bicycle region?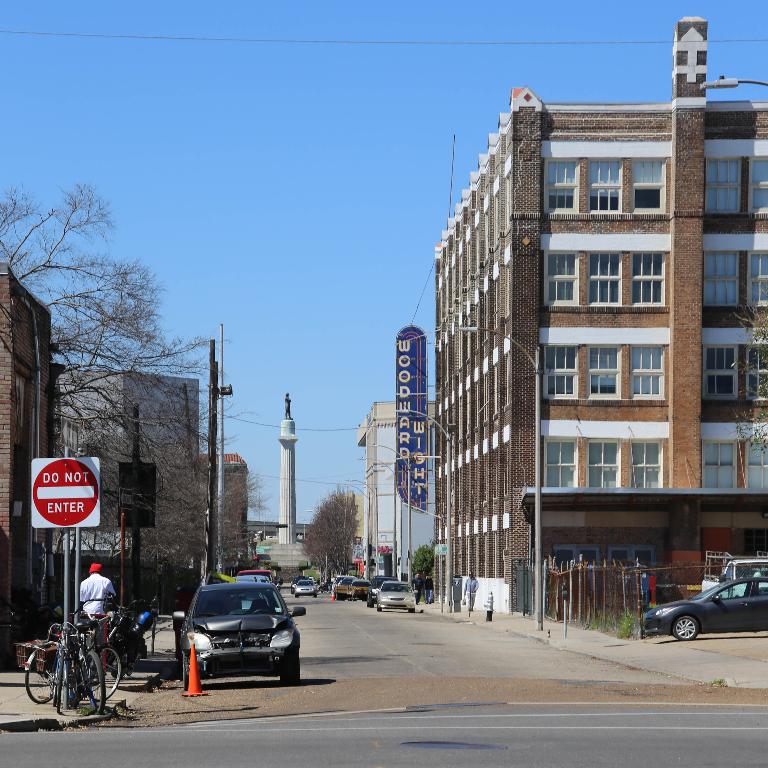
[20, 606, 125, 700]
